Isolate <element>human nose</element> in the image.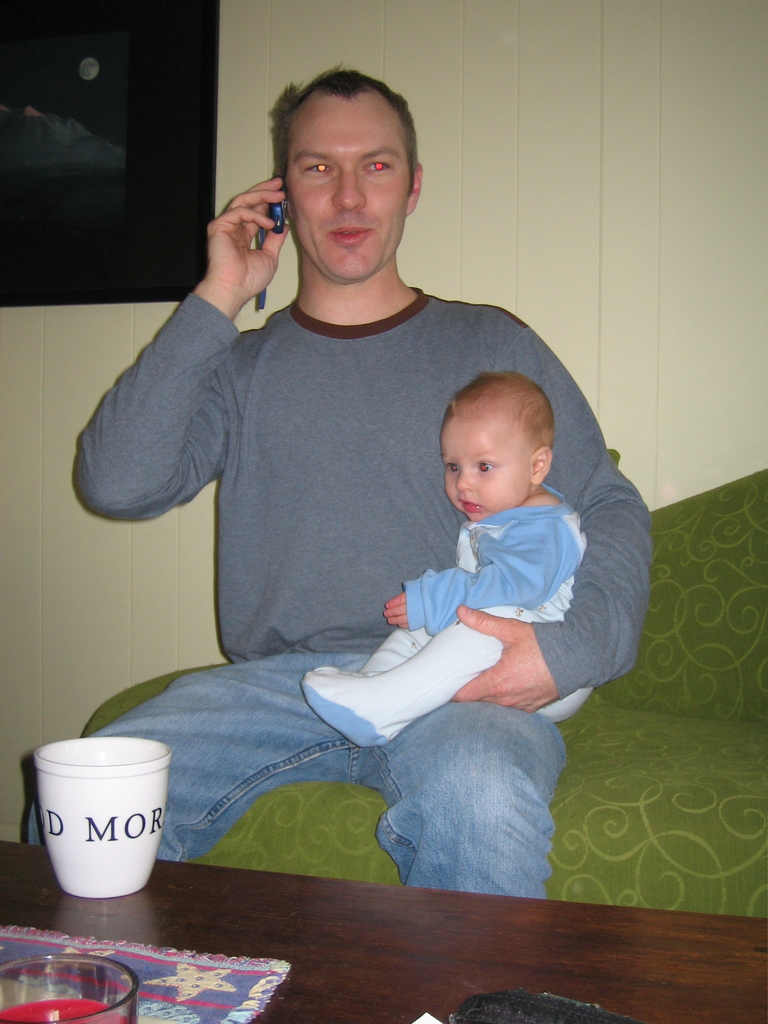
Isolated region: crop(455, 464, 471, 490).
